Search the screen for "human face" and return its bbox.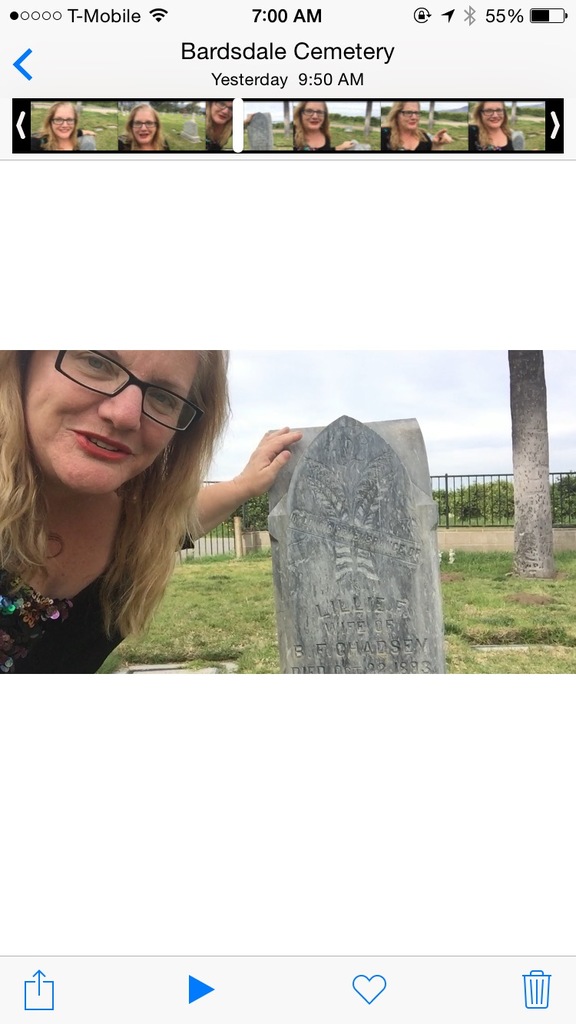
Found: 482:101:508:132.
